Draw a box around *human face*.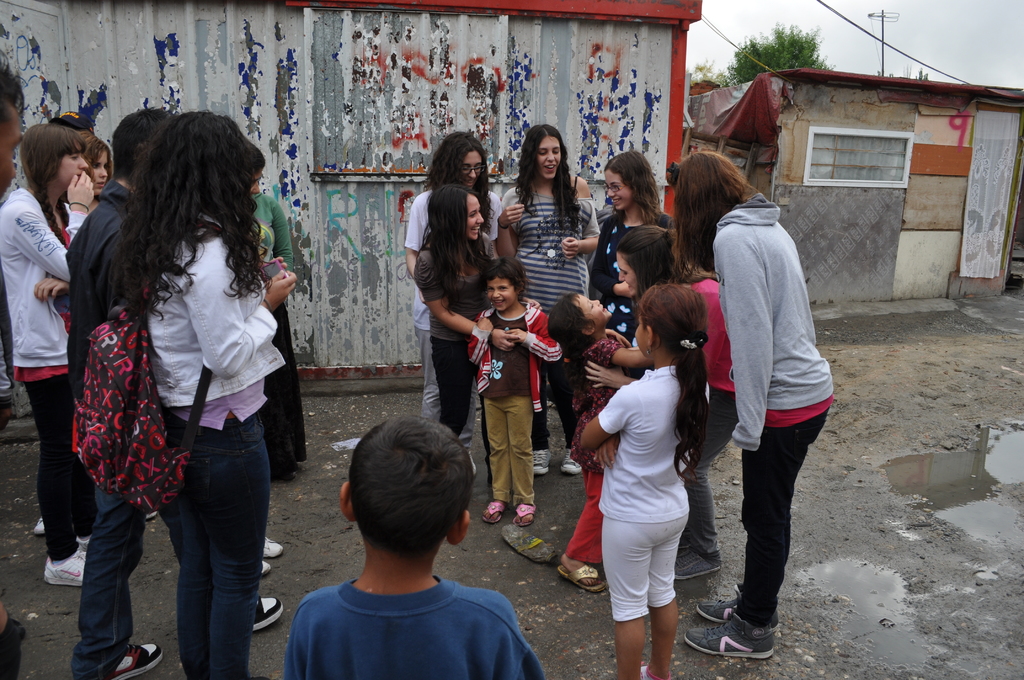
box=[617, 253, 636, 295].
